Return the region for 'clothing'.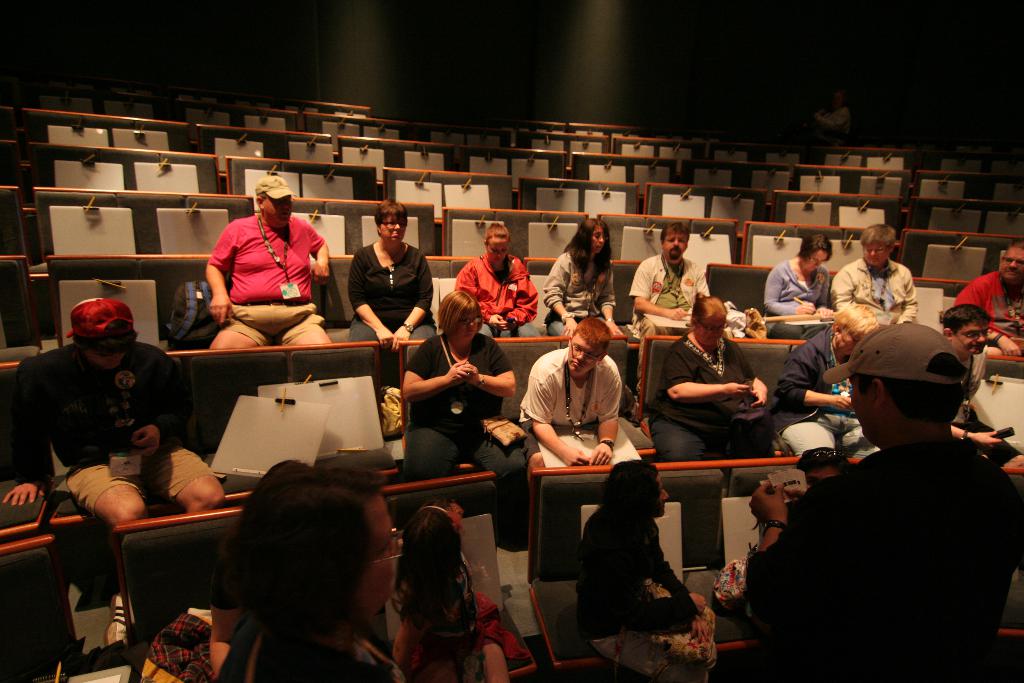
select_region(210, 614, 409, 682).
